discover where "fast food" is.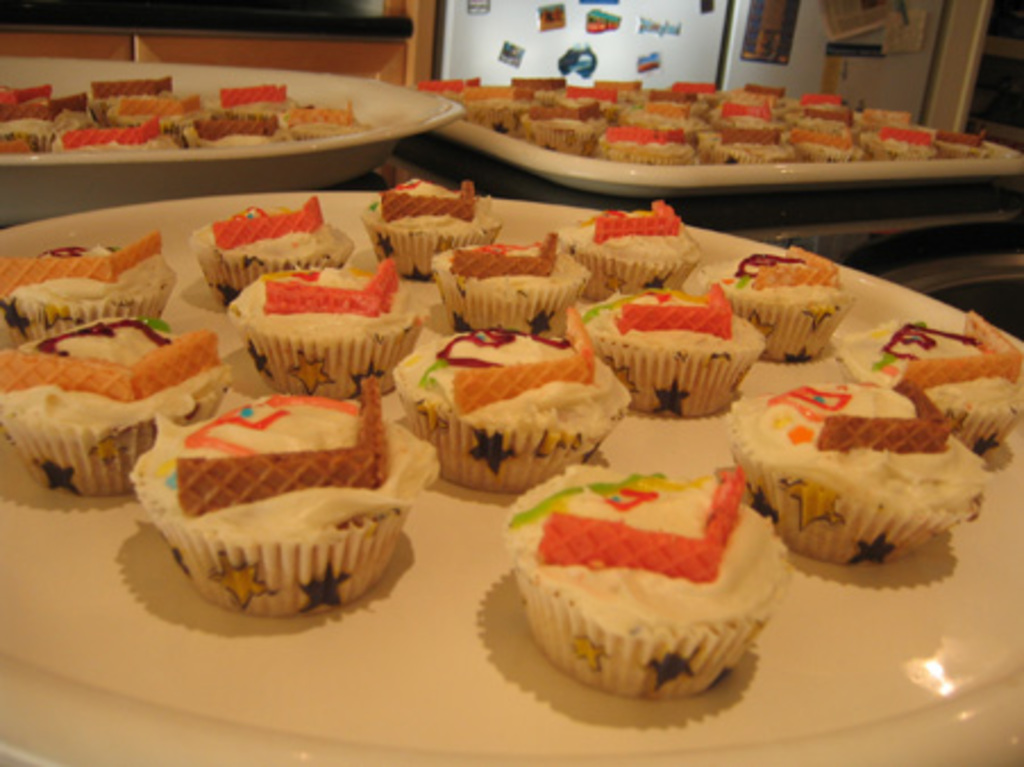
Discovered at bbox(422, 68, 500, 98).
